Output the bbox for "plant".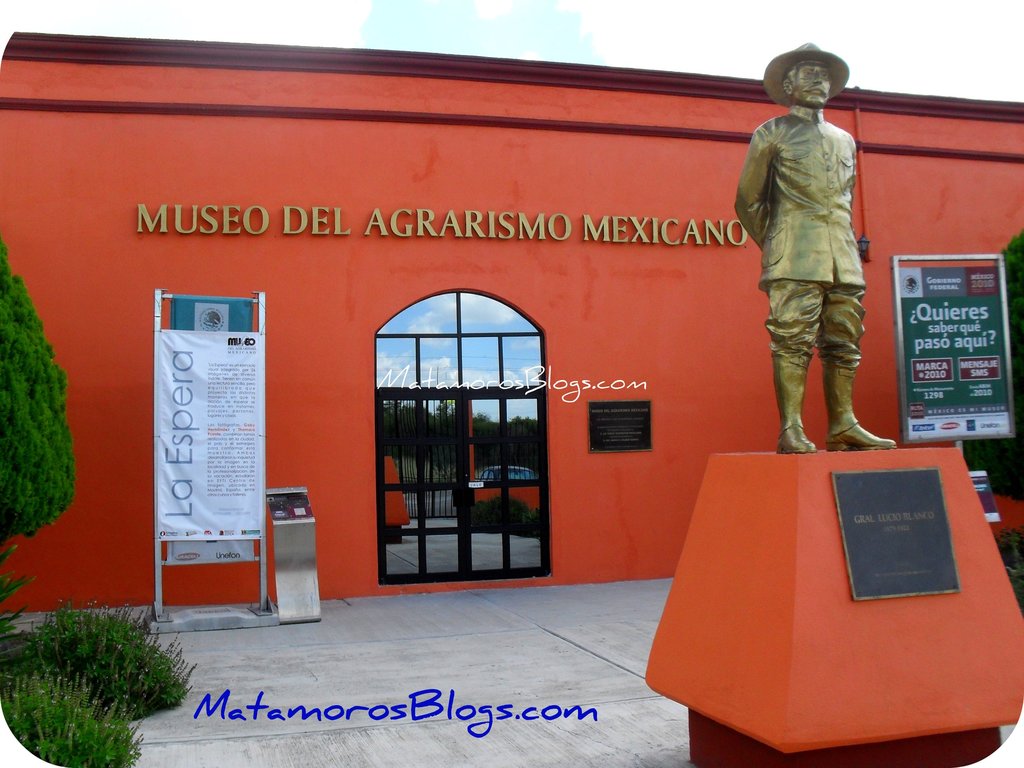
0:233:86:554.
